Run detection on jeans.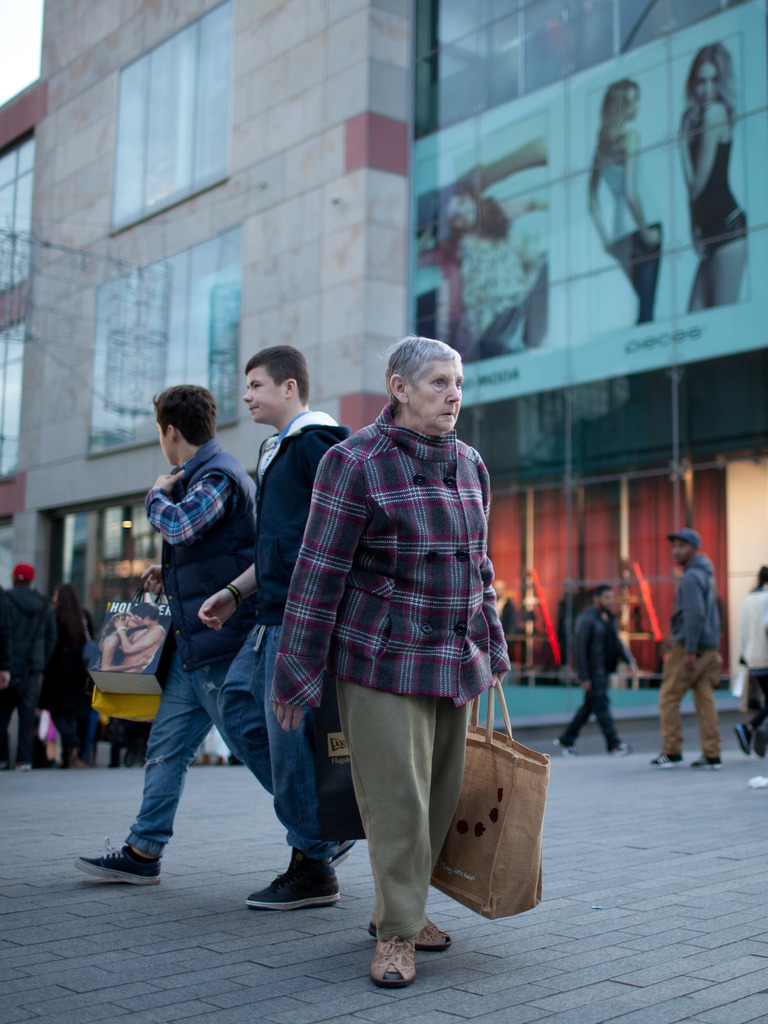
Result: locate(108, 636, 276, 887).
